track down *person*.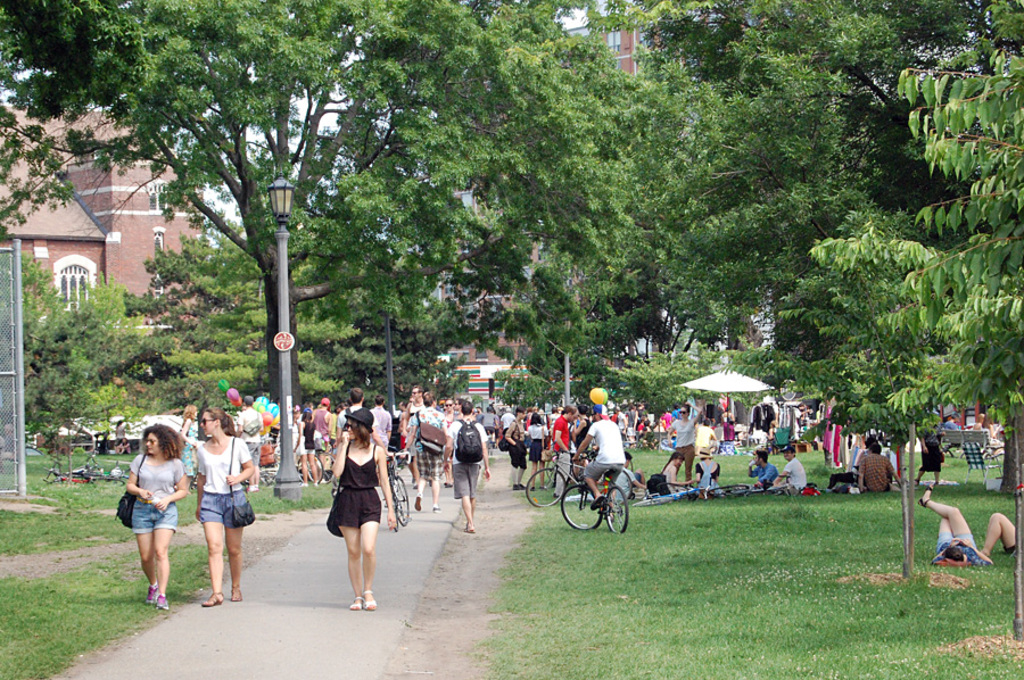
Tracked to rect(122, 425, 187, 609).
